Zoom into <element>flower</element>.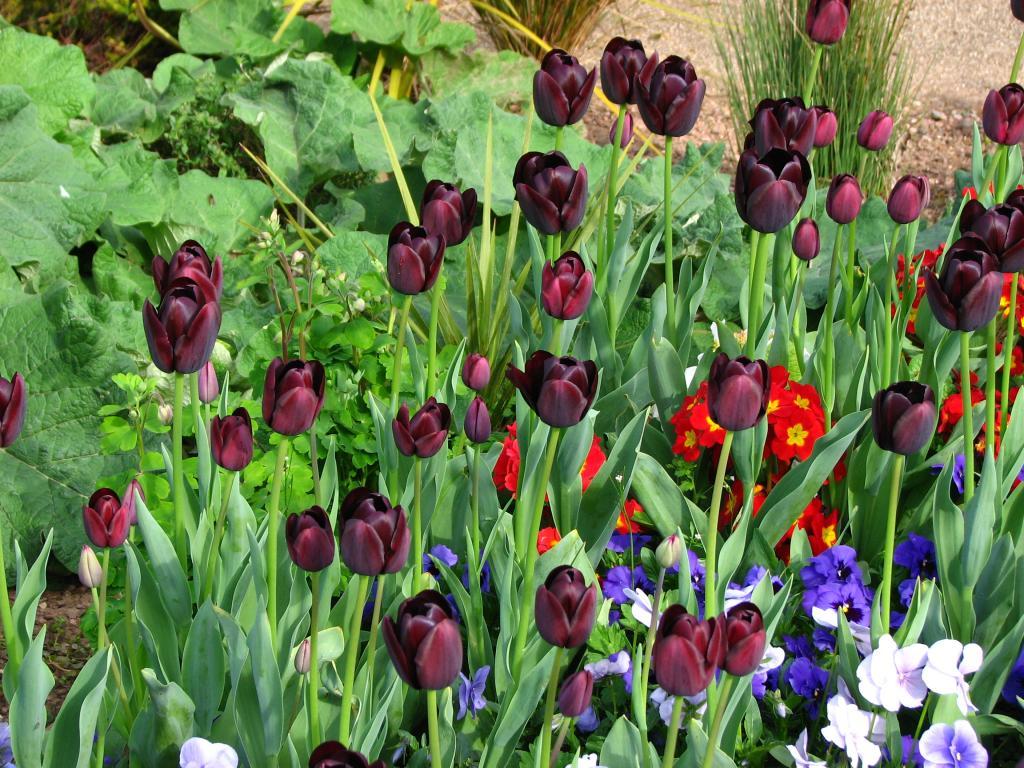
Zoom target: (506, 351, 599, 427).
